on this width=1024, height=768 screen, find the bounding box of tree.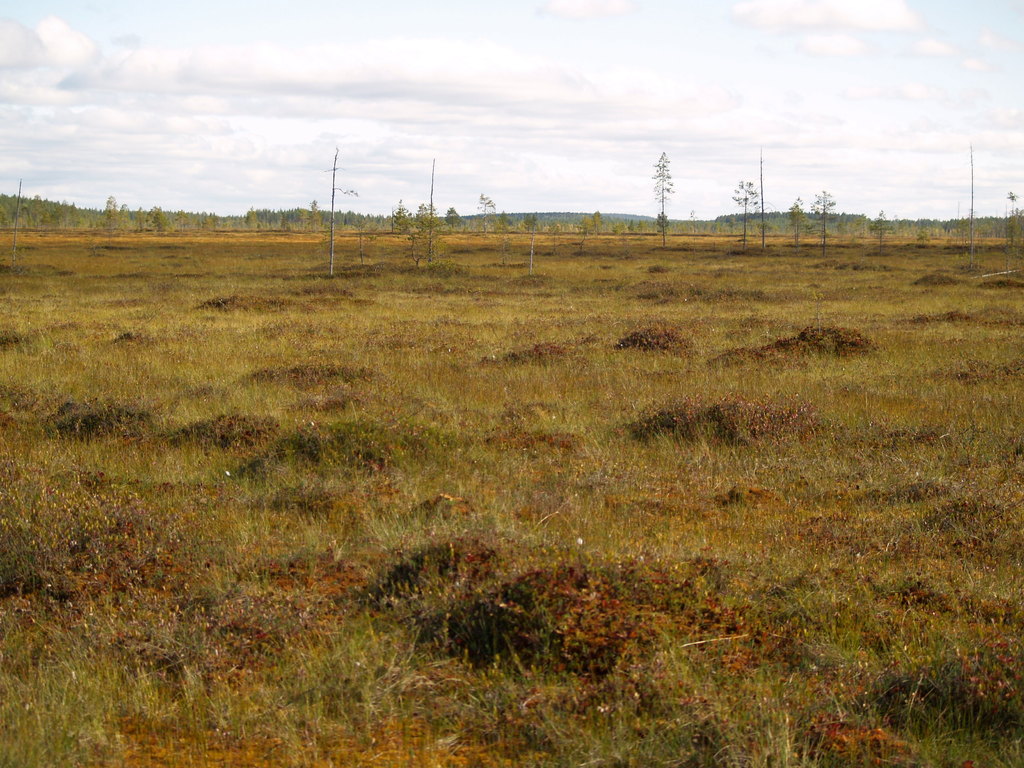
Bounding box: x1=402, y1=202, x2=439, y2=268.
